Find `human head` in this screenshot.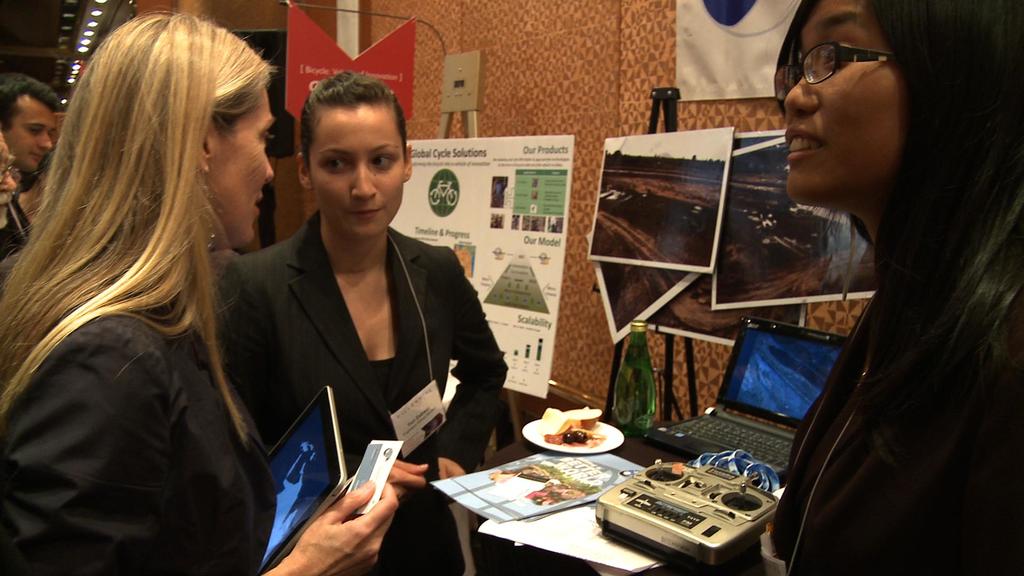
The bounding box for `human head` is <box>282,68,408,223</box>.
